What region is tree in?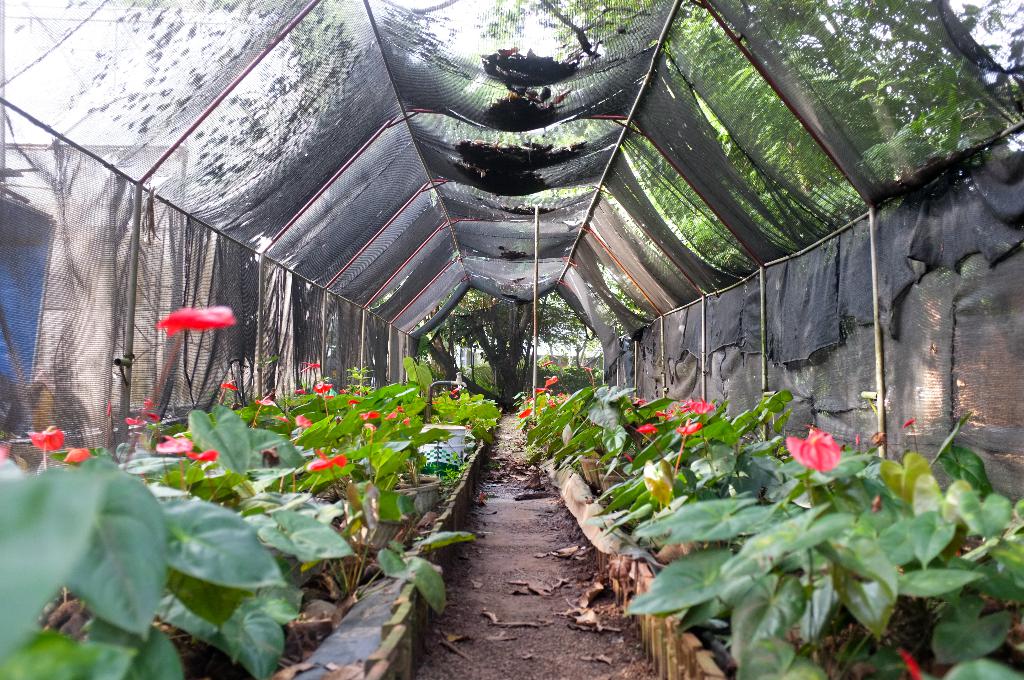
{"x1": 428, "y1": 280, "x2": 604, "y2": 414}.
